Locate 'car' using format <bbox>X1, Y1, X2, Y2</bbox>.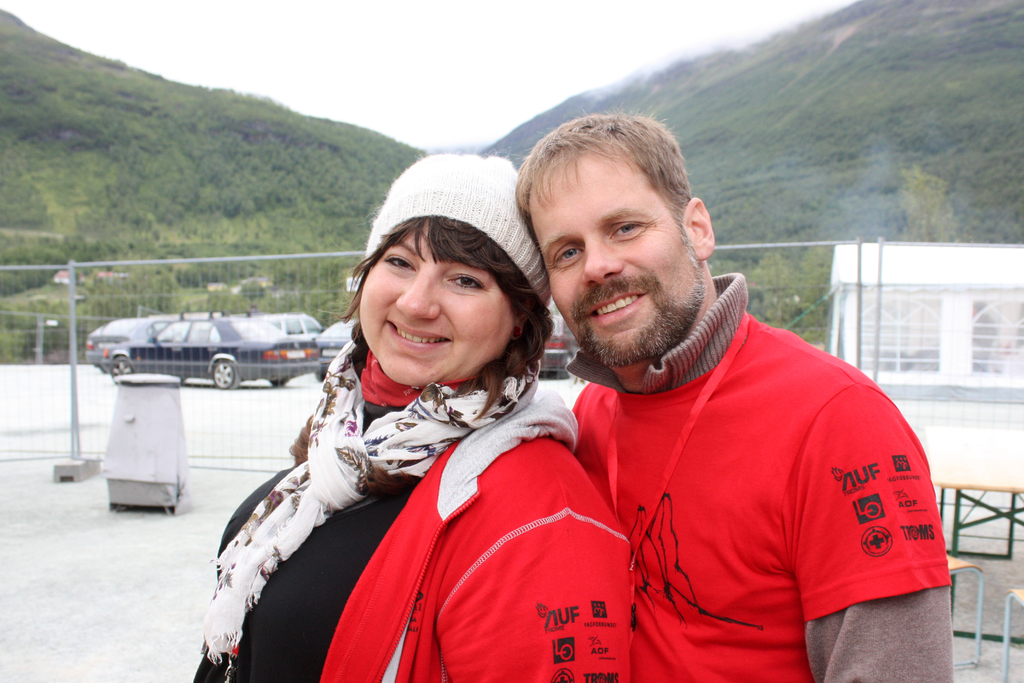
<bbox>541, 313, 583, 378</bbox>.
